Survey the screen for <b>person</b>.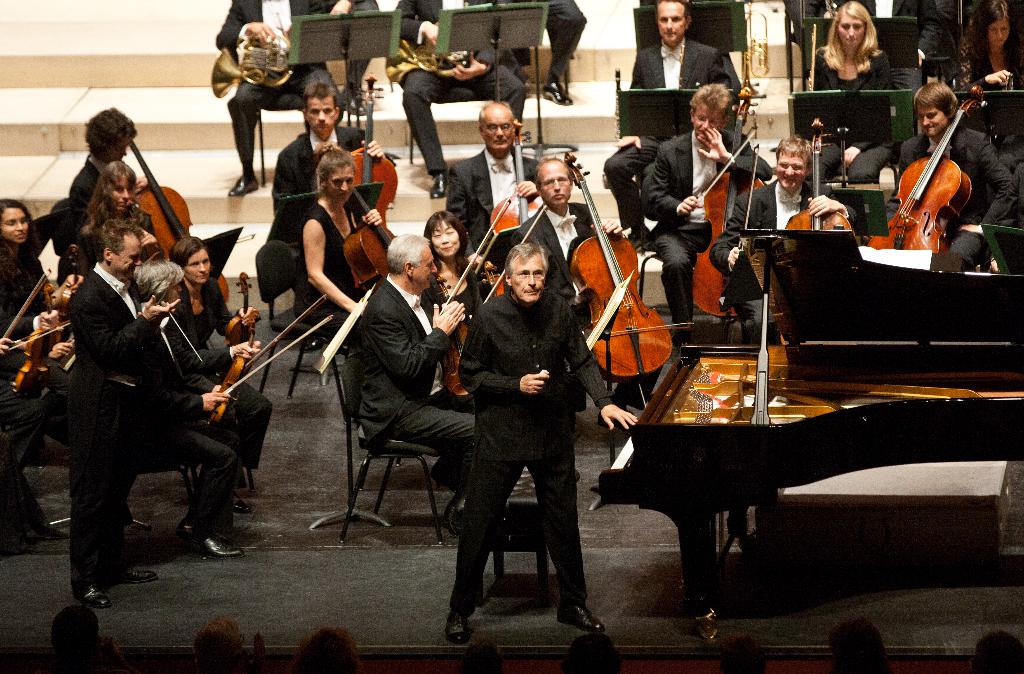
Survey found: left=69, top=217, right=182, bottom=609.
